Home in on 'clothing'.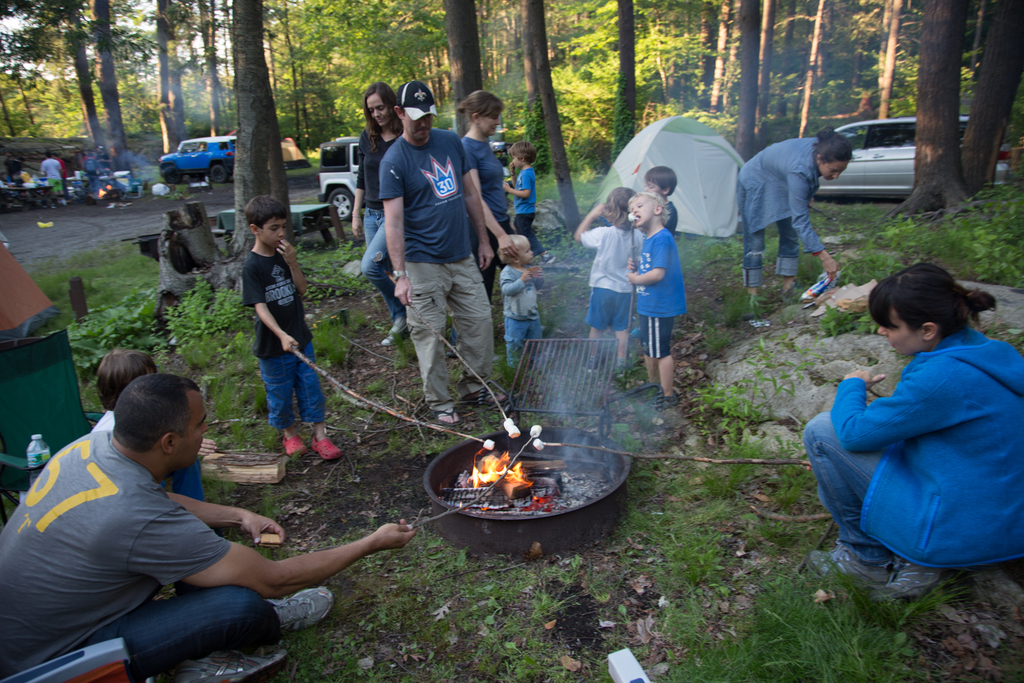
Homed in at Rect(459, 137, 510, 222).
